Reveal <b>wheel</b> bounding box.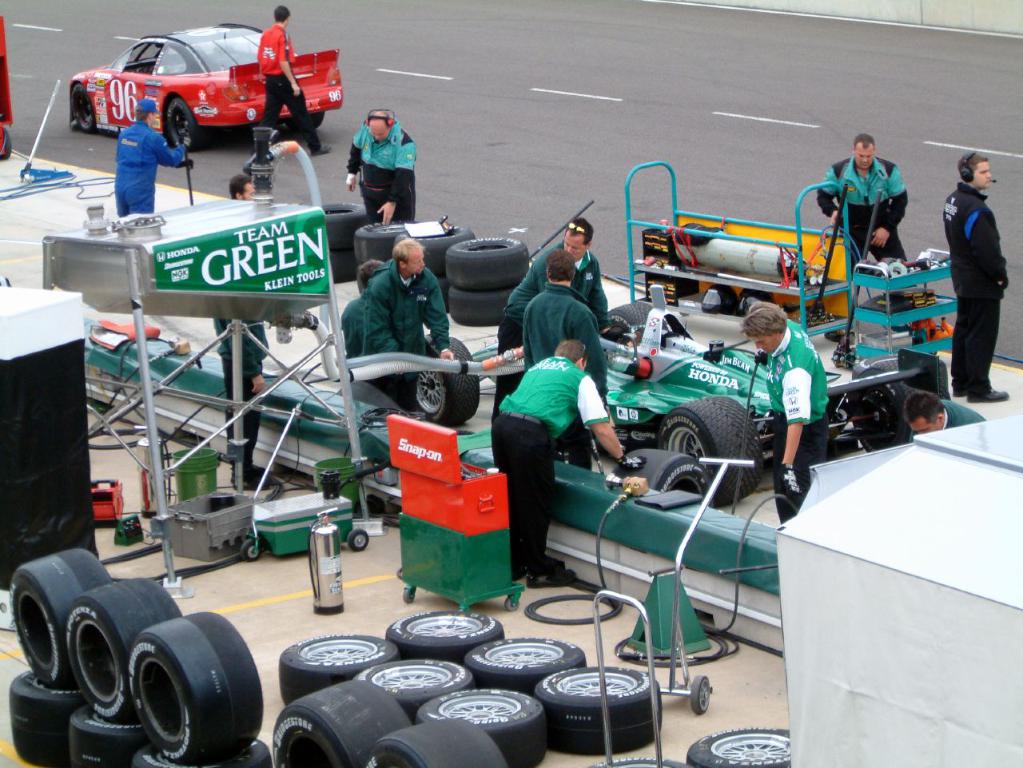
Revealed: x1=69 y1=84 x2=97 y2=133.
